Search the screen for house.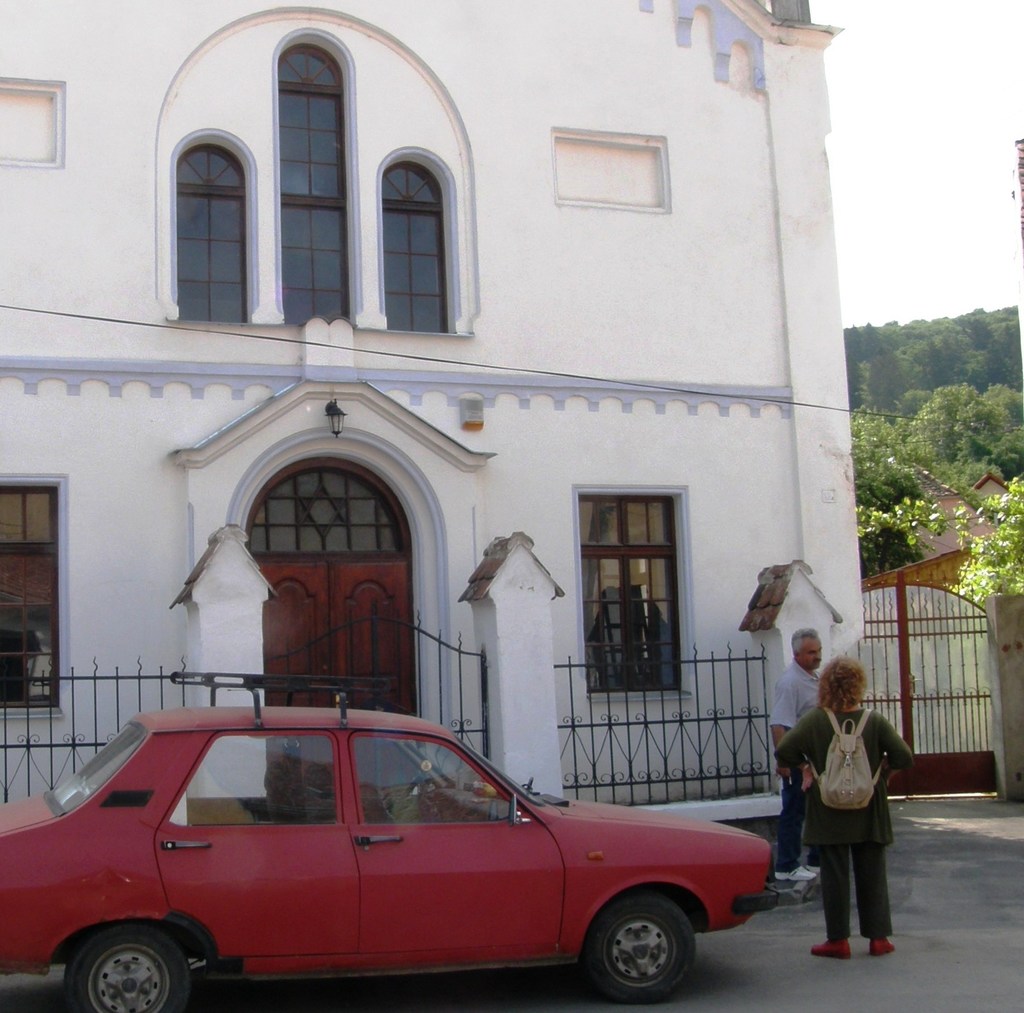
Found at (0,0,863,872).
